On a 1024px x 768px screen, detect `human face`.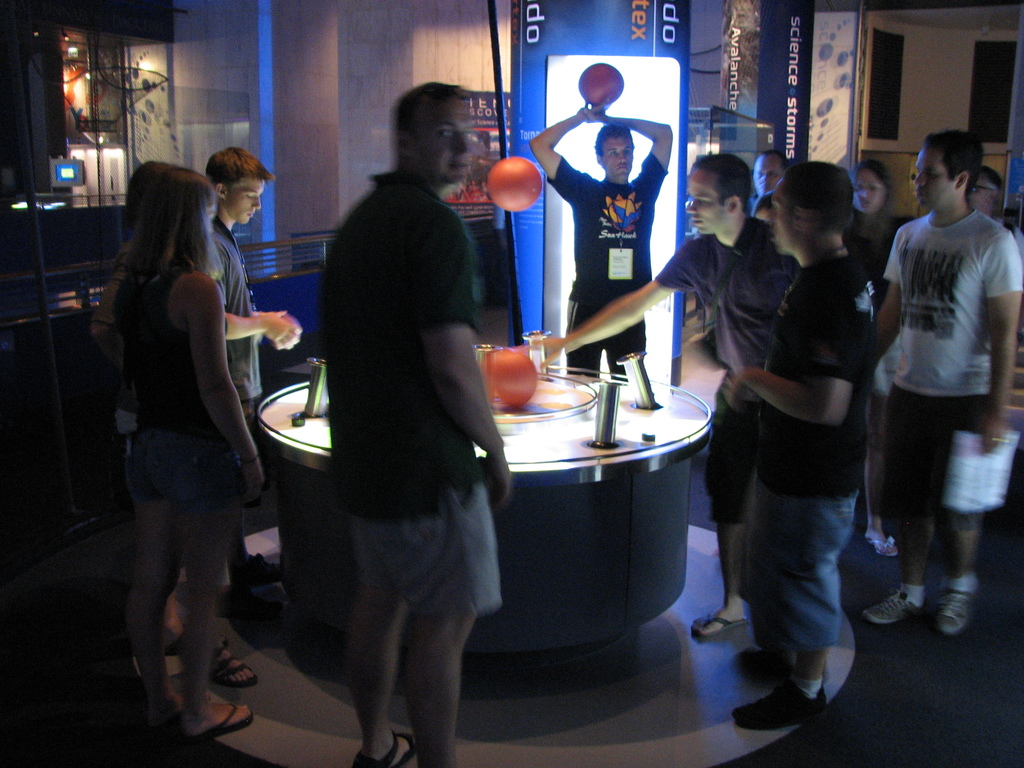
left=685, top=170, right=732, bottom=237.
